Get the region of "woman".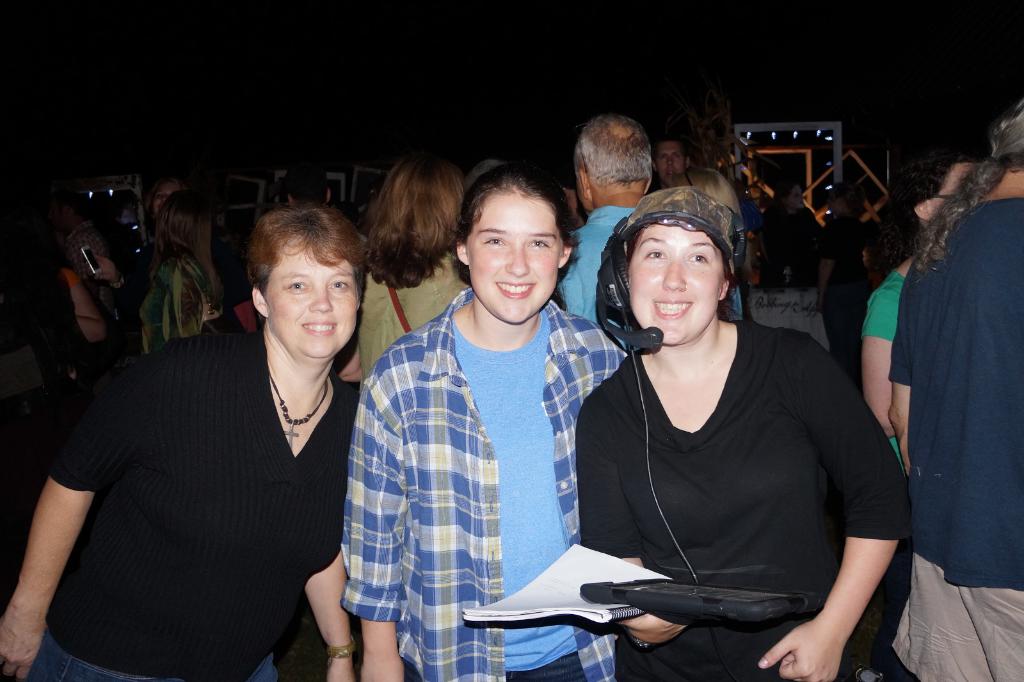
rect(28, 197, 111, 379).
